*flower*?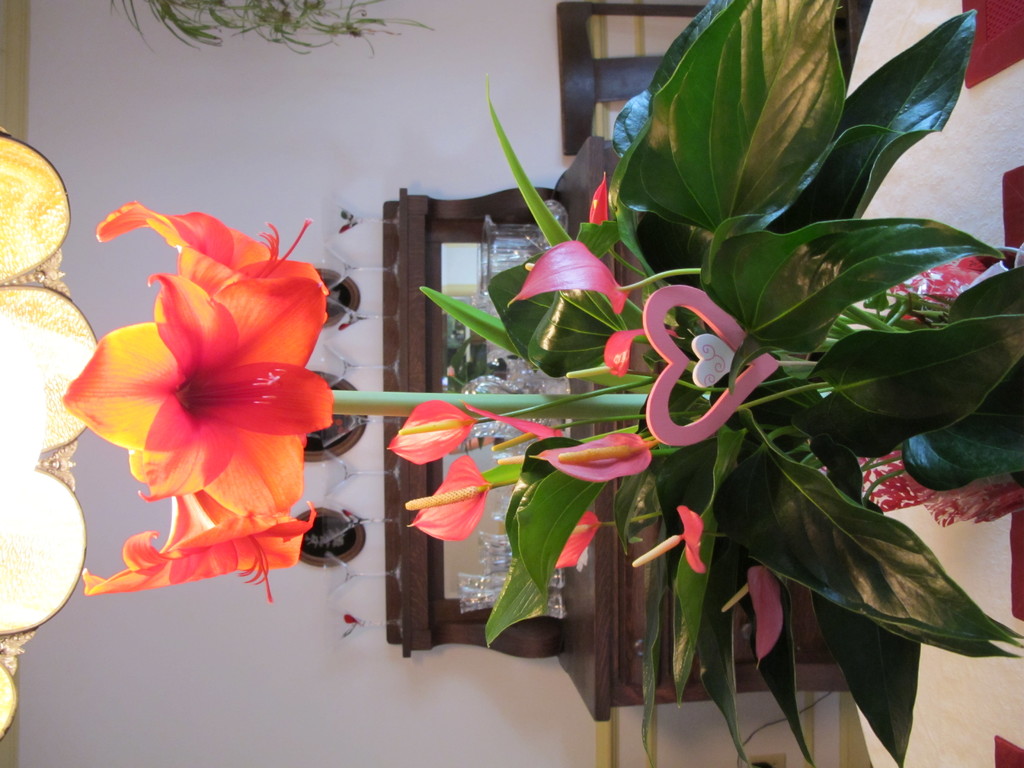
x1=629 y1=499 x2=719 y2=573
